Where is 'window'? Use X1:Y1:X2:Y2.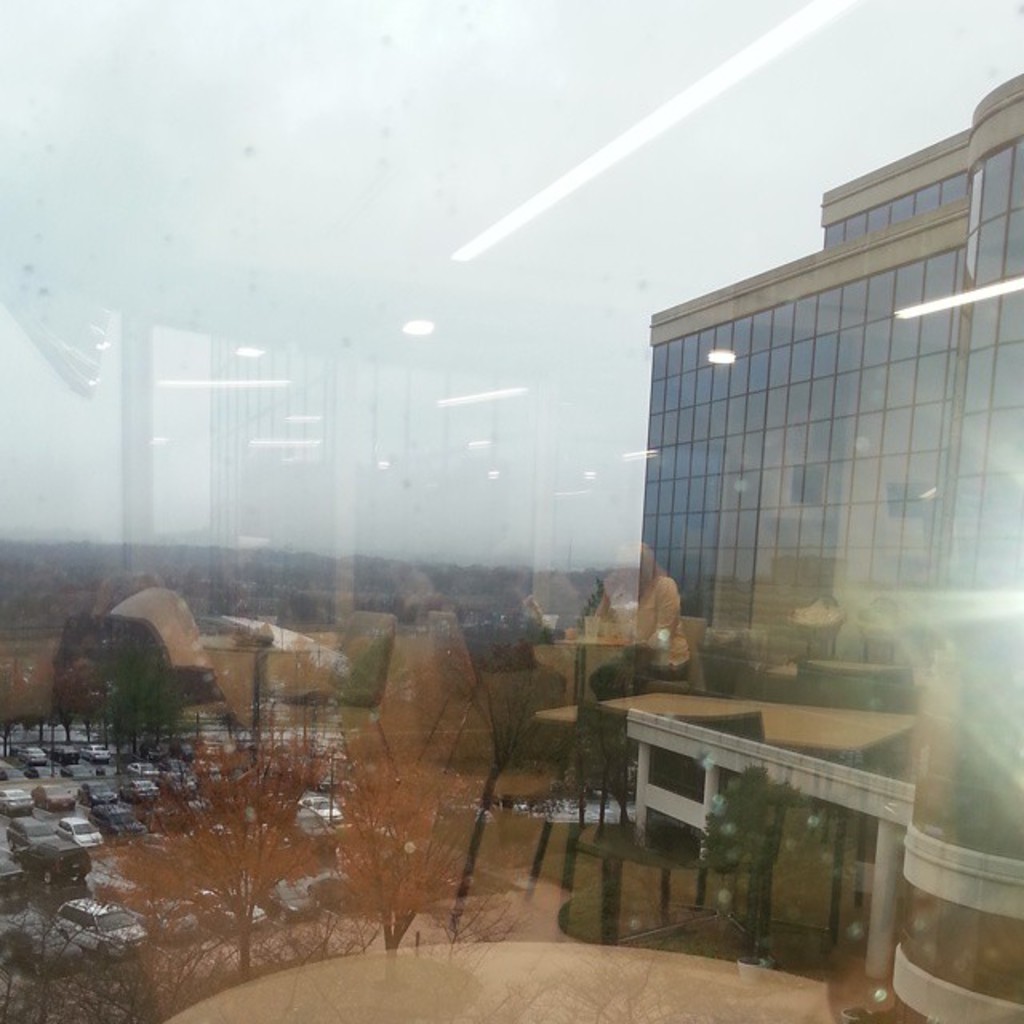
1005:134:1022:214.
